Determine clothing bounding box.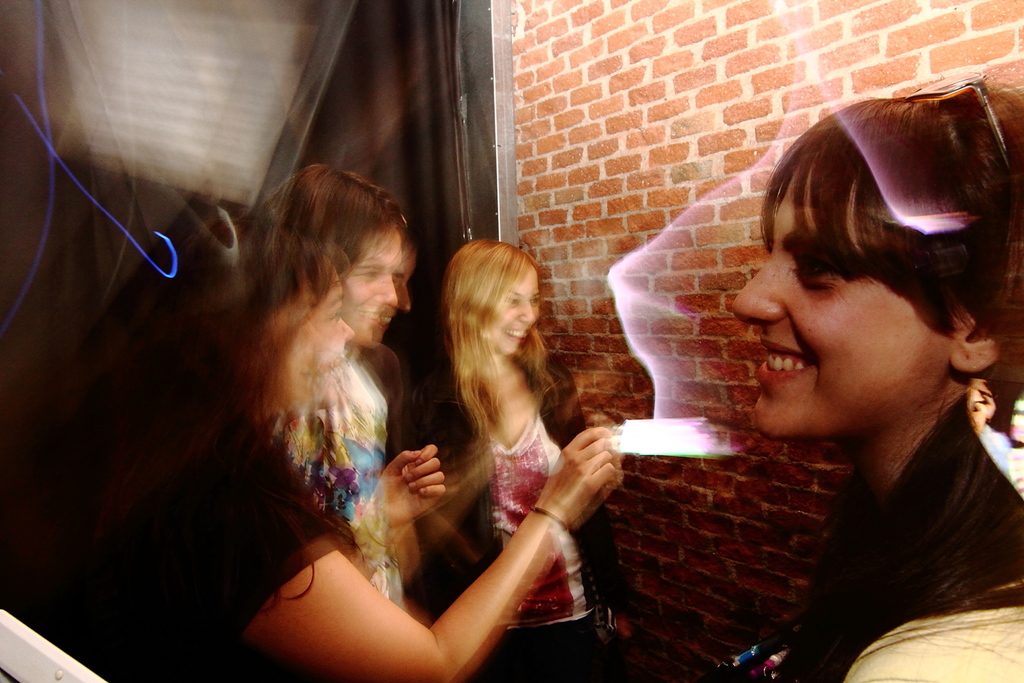
Determined: [x1=369, y1=331, x2=627, y2=643].
